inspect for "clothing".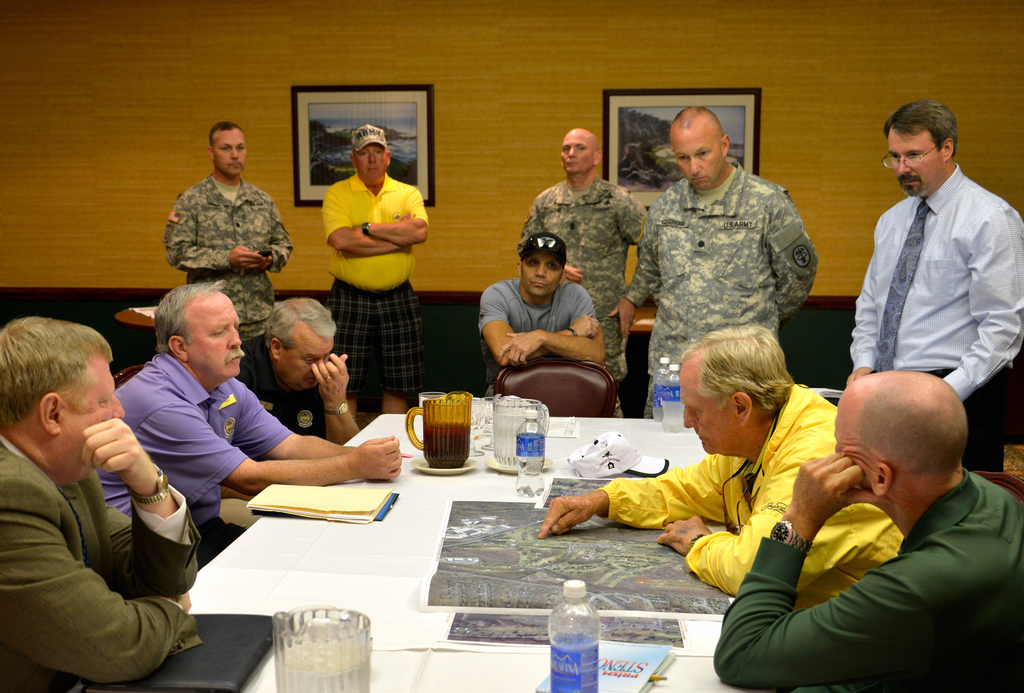
Inspection: BBox(164, 179, 291, 337).
